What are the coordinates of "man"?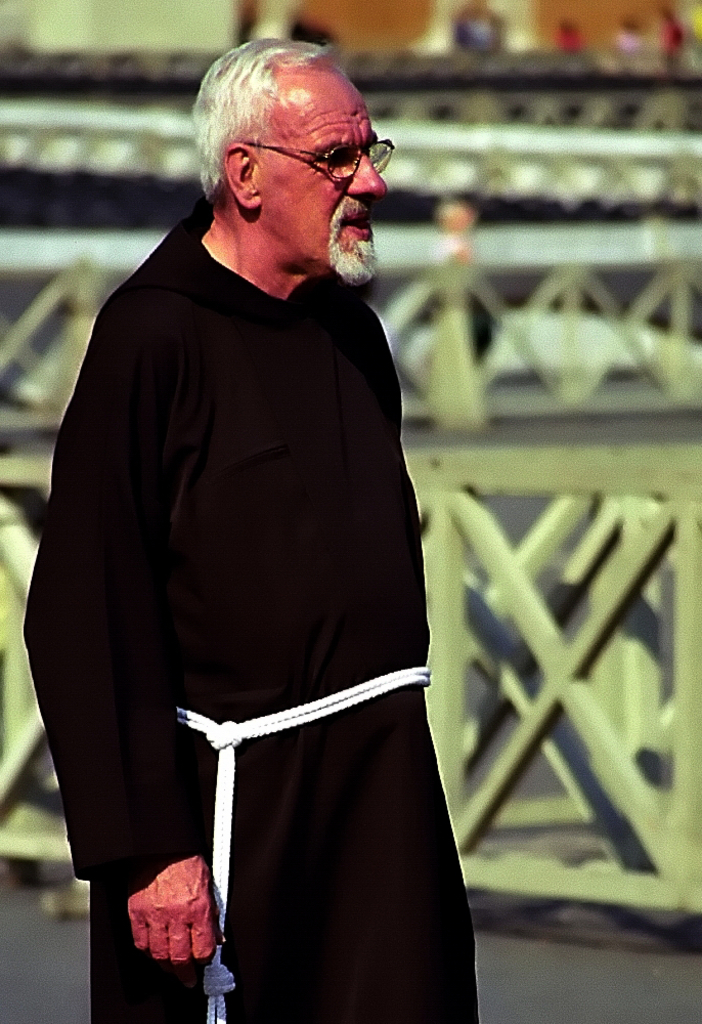
[23, 2, 490, 990].
